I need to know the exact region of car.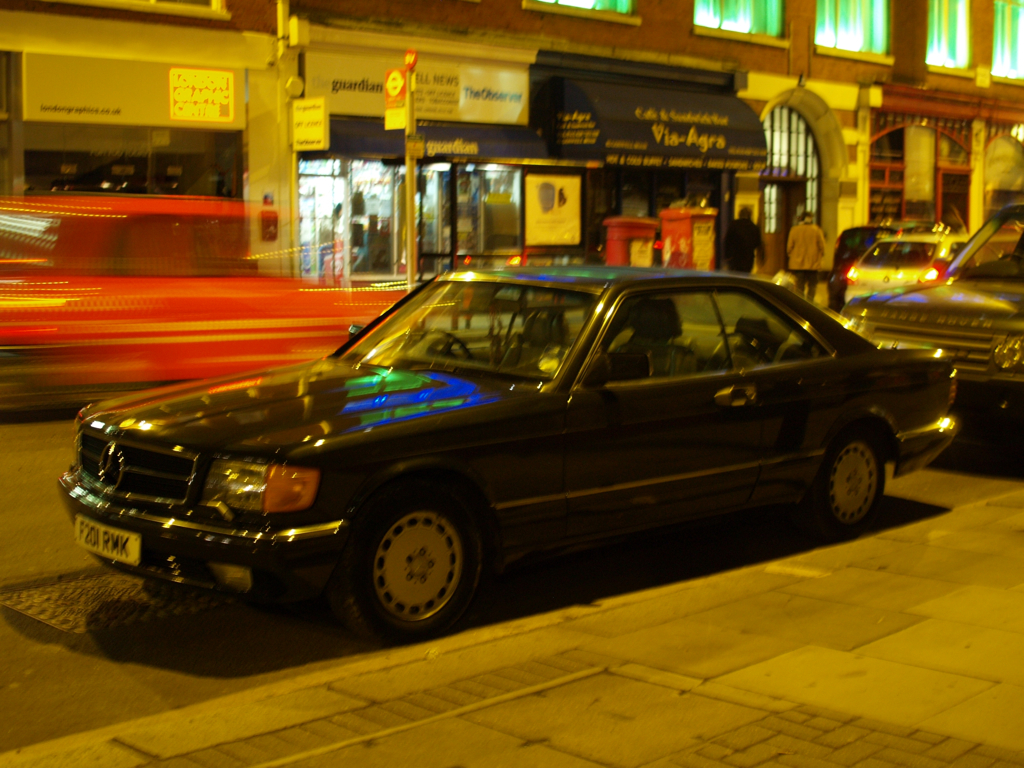
Region: <box>56,249,915,644</box>.
